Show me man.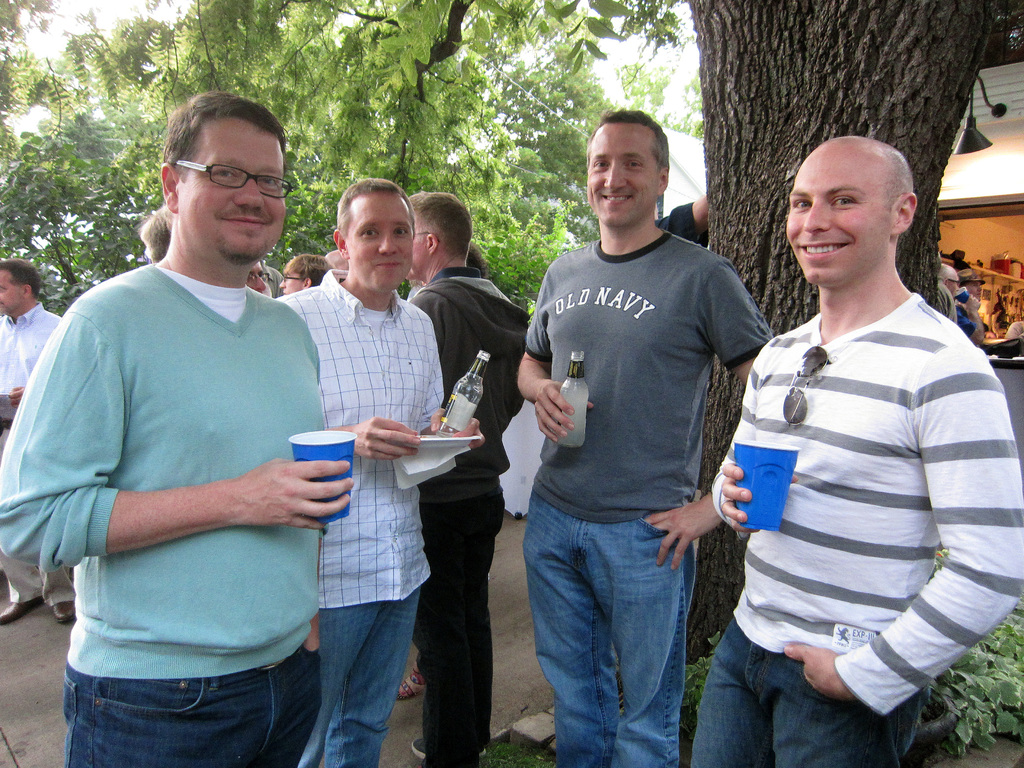
man is here: (left=274, top=176, right=478, bottom=767).
